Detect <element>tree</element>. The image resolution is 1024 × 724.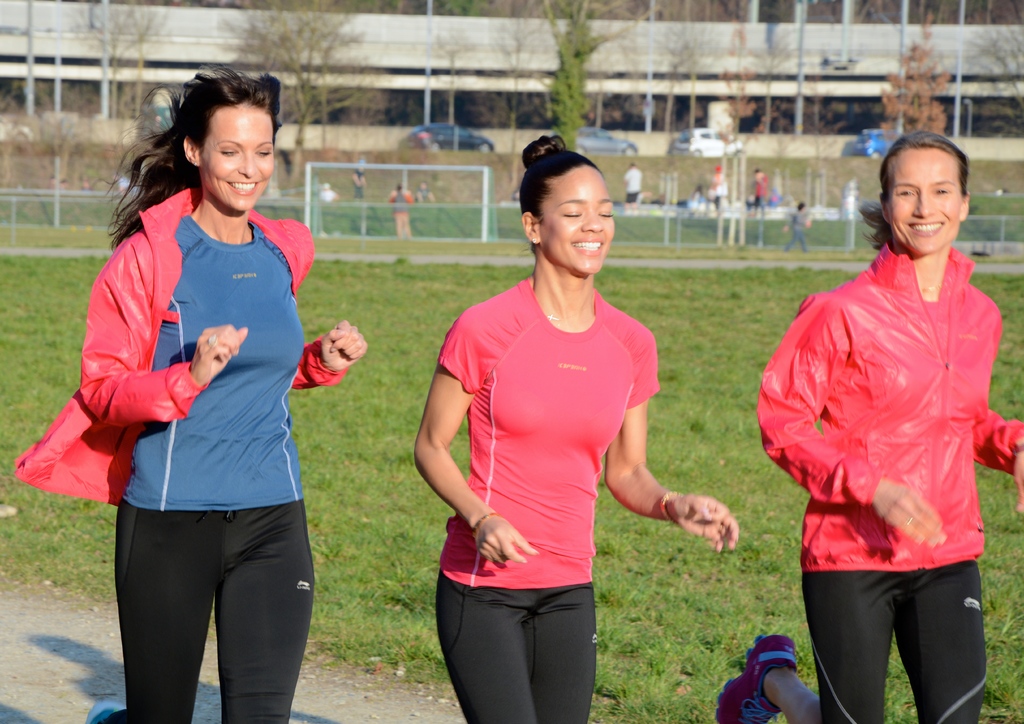
<bbox>649, 23, 716, 157</bbox>.
